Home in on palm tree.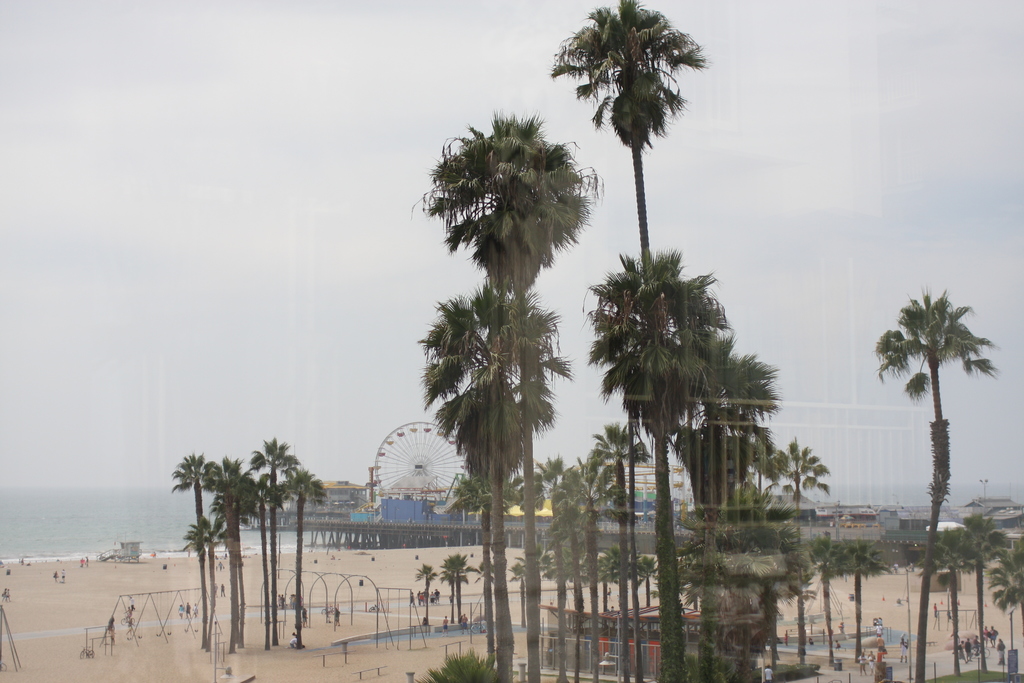
Homed in at l=180, t=456, r=209, b=627.
